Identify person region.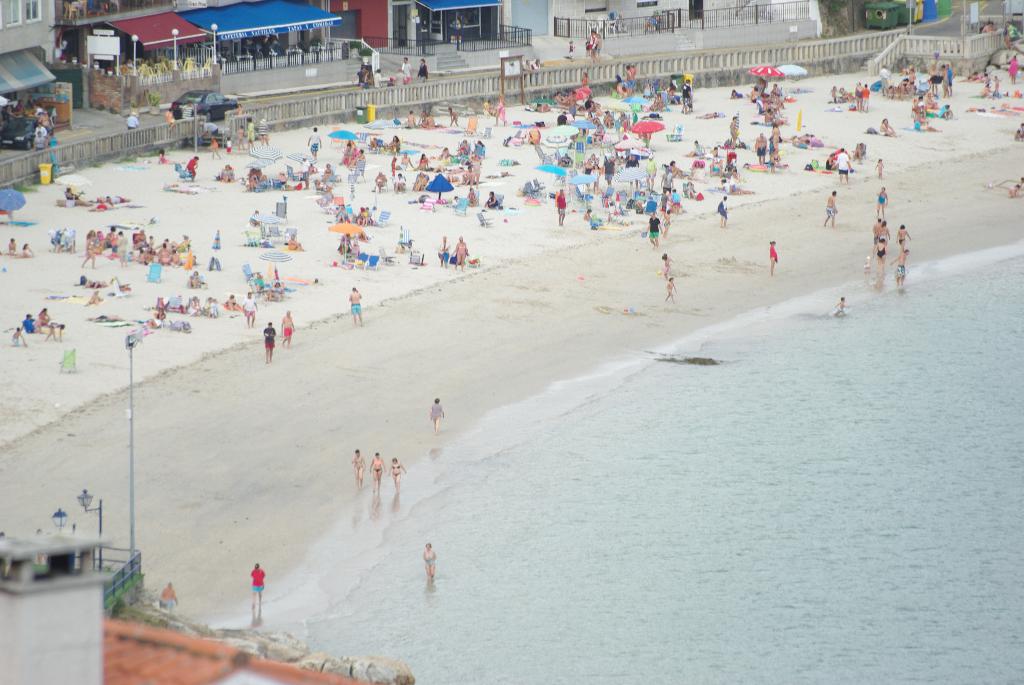
Region: BBox(204, 134, 218, 159).
